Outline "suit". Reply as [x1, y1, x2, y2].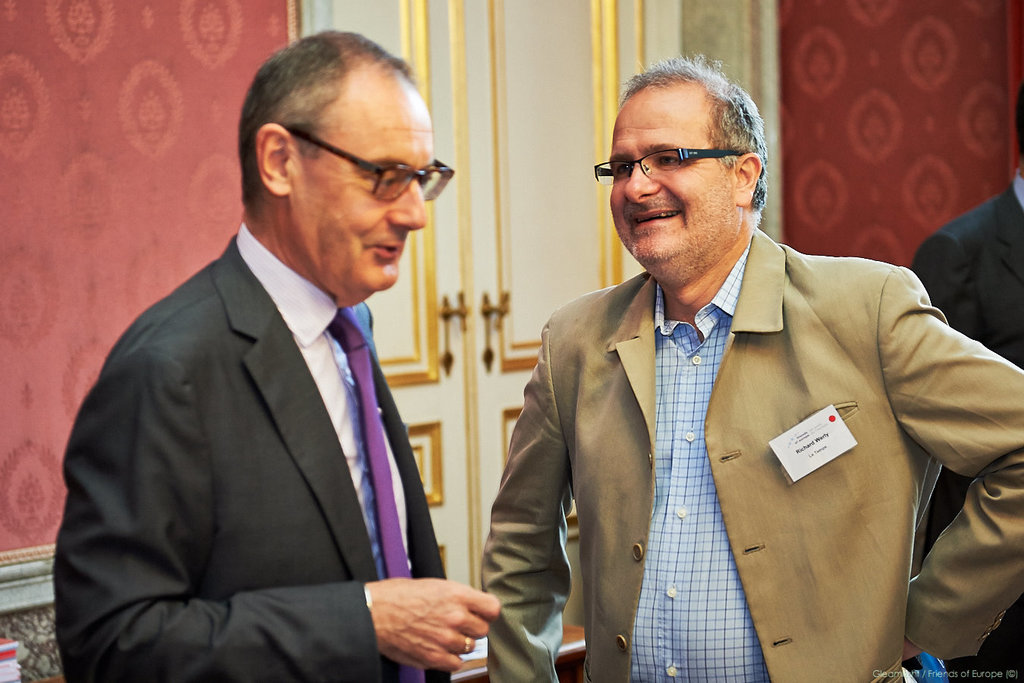
[71, 110, 476, 677].
